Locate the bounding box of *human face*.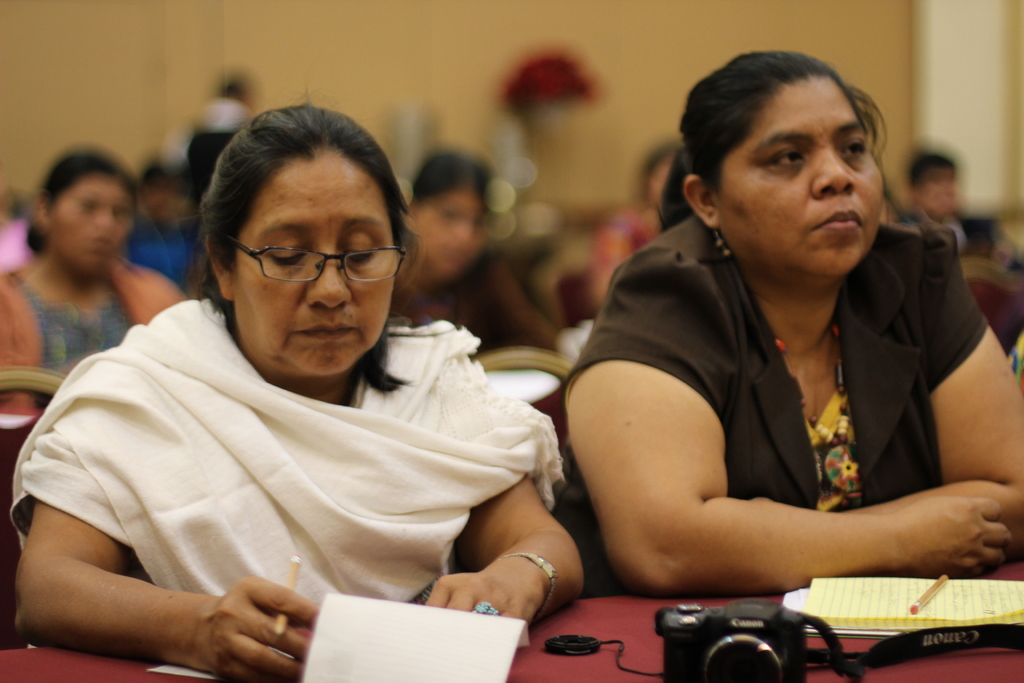
Bounding box: (230, 149, 394, 383).
